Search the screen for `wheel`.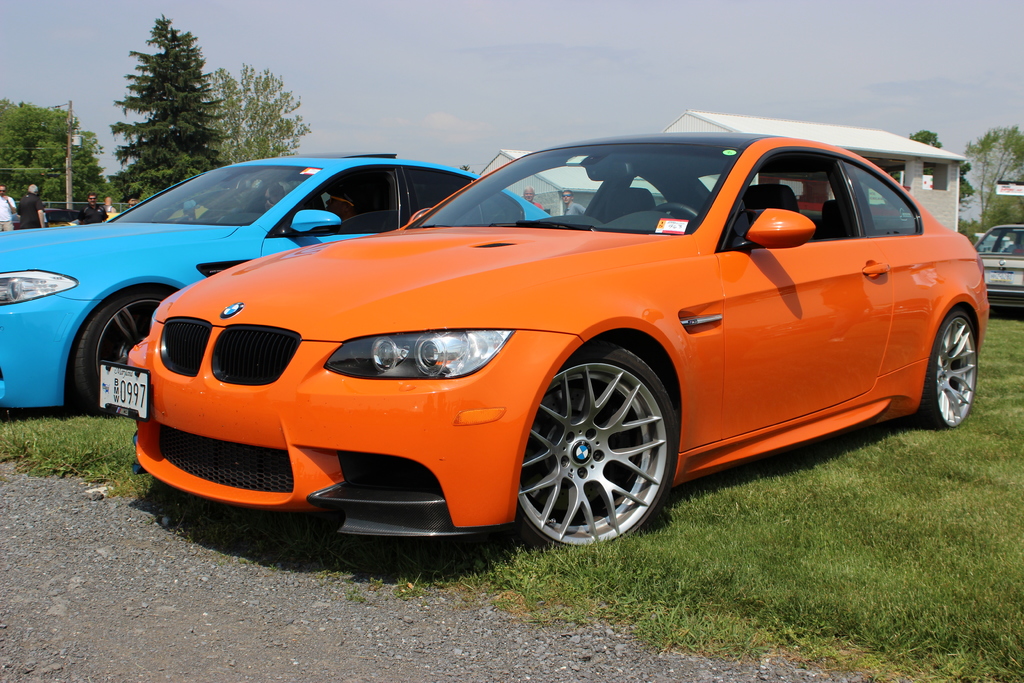
Found at box=[518, 343, 678, 552].
